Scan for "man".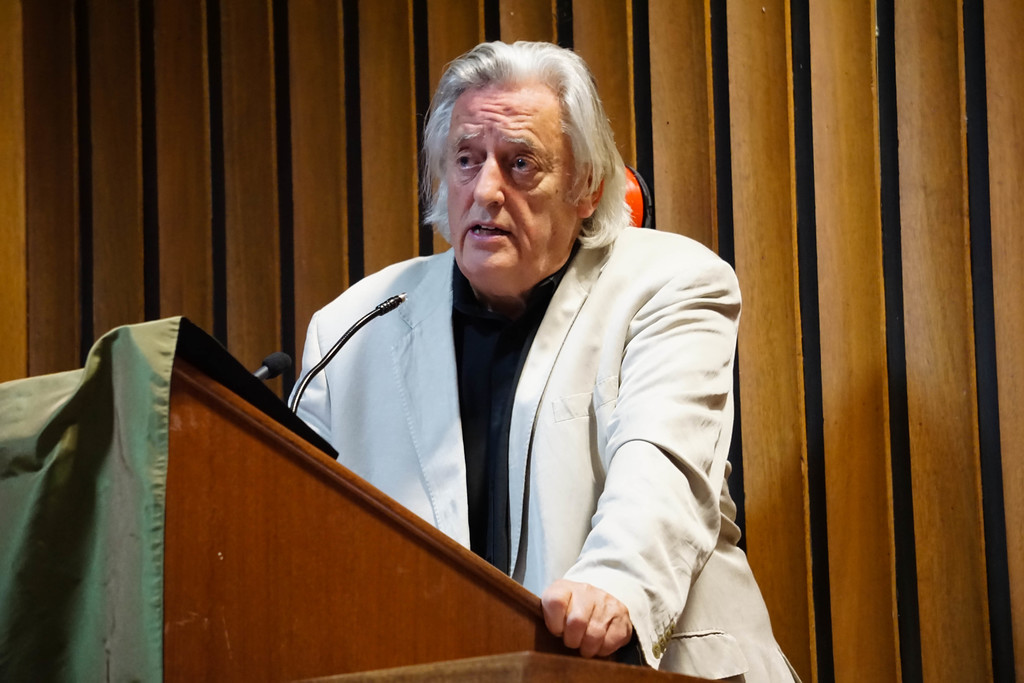
Scan result: [x1=275, y1=55, x2=756, y2=650].
